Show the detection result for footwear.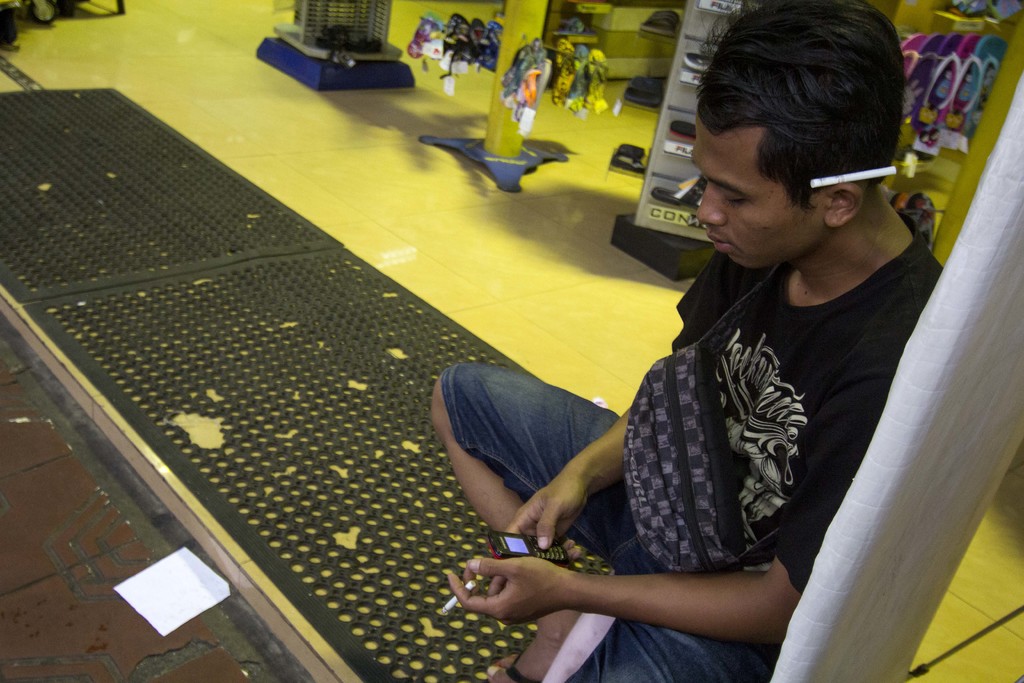
(895, 190, 905, 213).
